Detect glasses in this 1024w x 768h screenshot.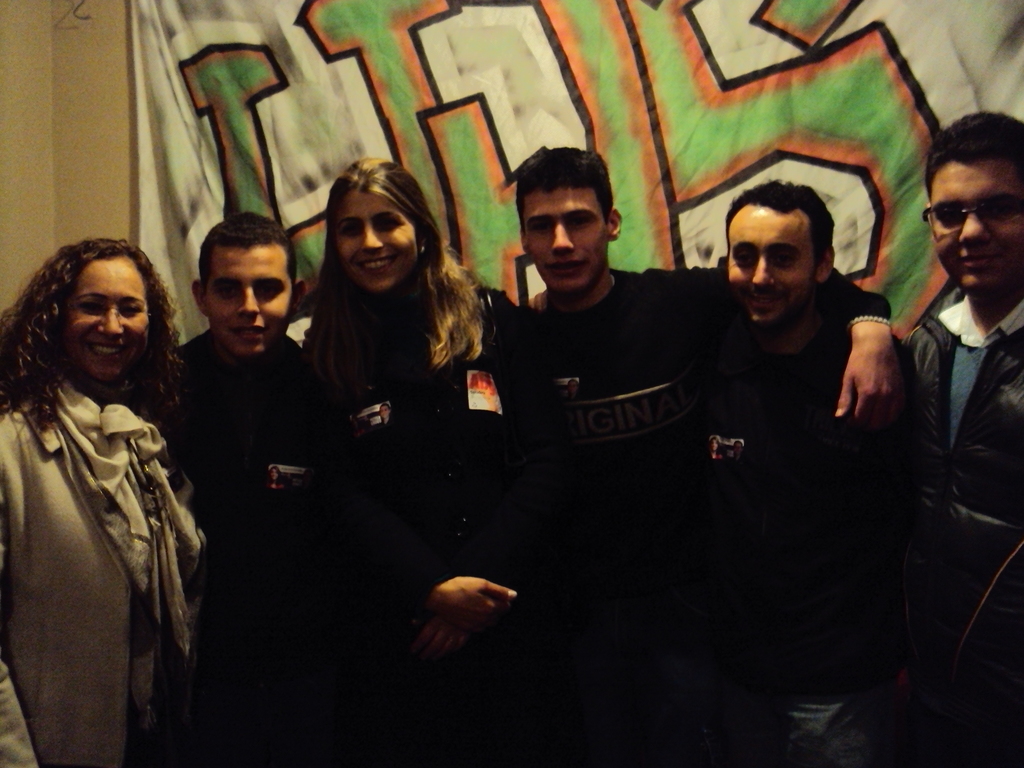
Detection: rect(925, 193, 1023, 230).
